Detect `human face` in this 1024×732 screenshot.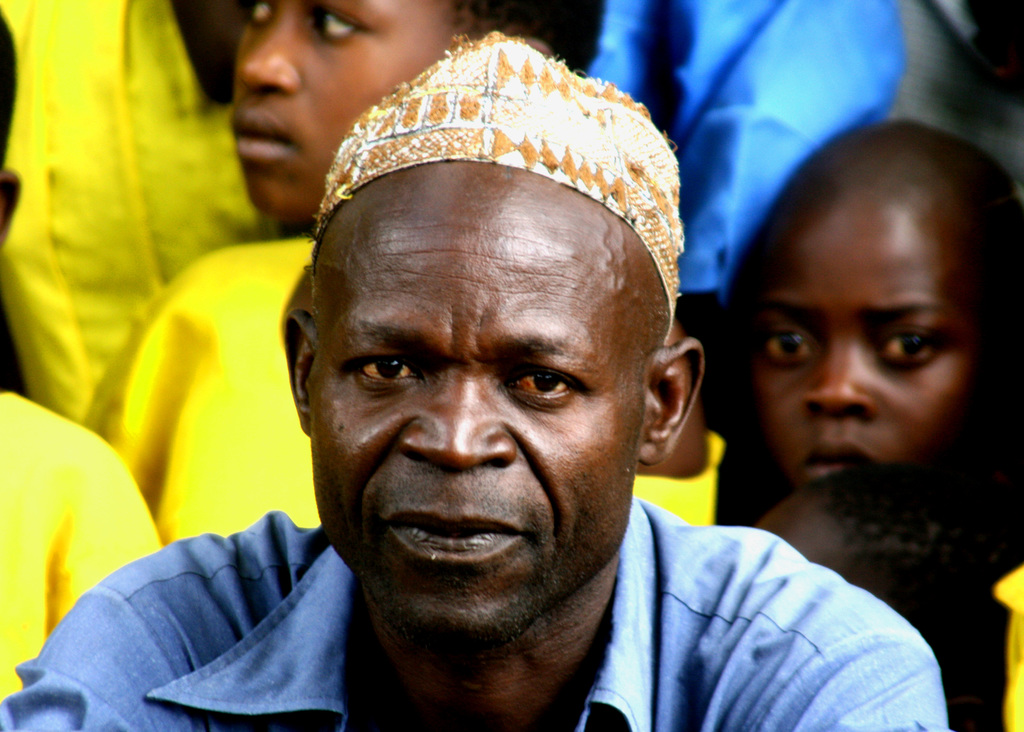
Detection: rect(741, 194, 977, 501).
